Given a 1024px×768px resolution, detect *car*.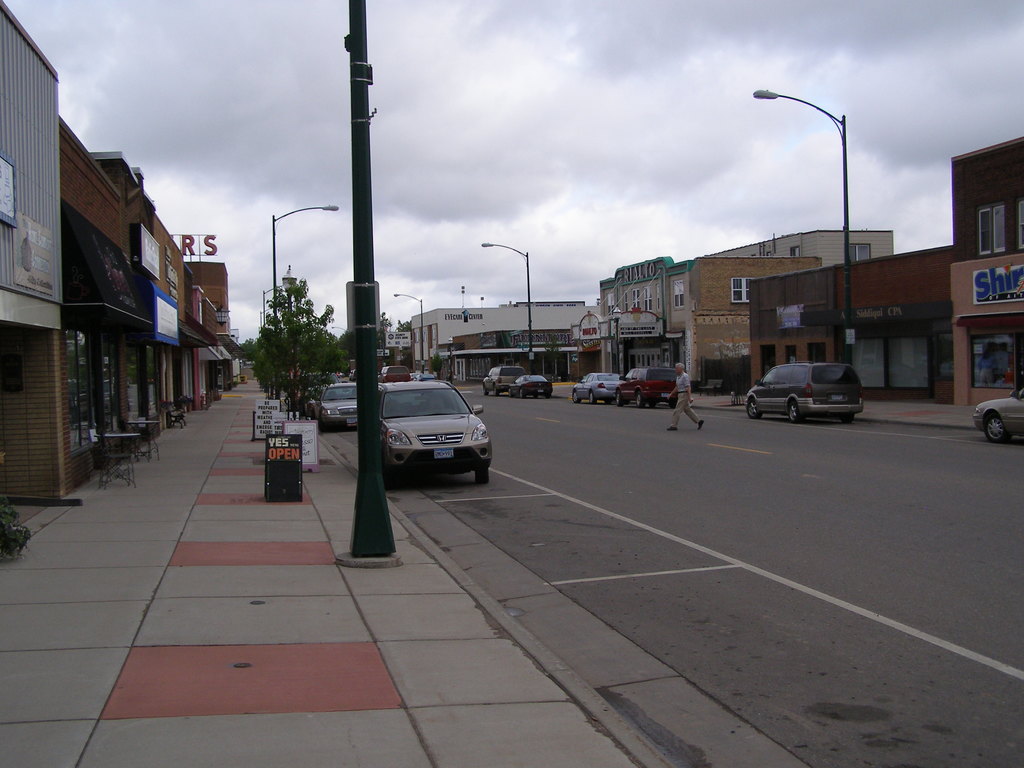
[left=746, top=358, right=865, bottom=419].
